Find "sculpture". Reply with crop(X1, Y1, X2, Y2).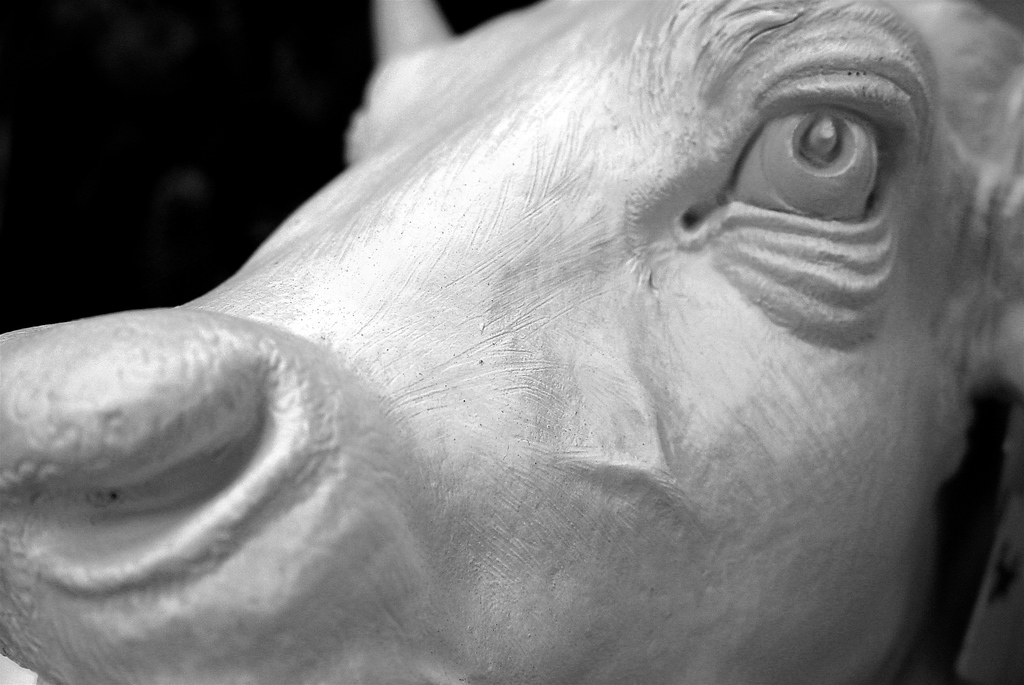
crop(0, 14, 1023, 684).
